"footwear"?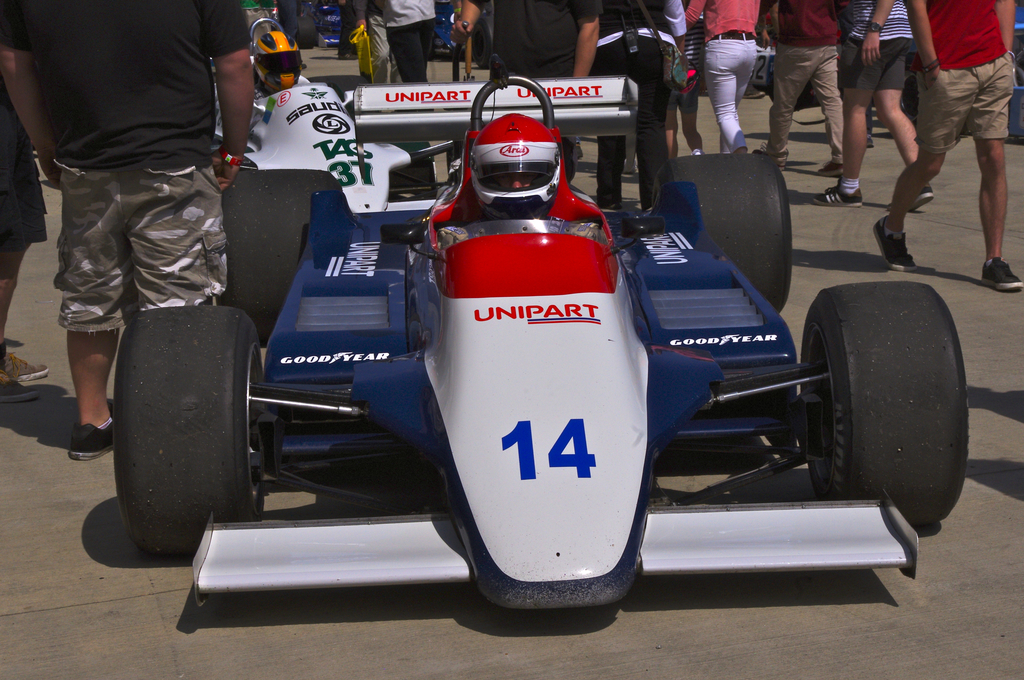
bbox=[0, 350, 47, 403]
